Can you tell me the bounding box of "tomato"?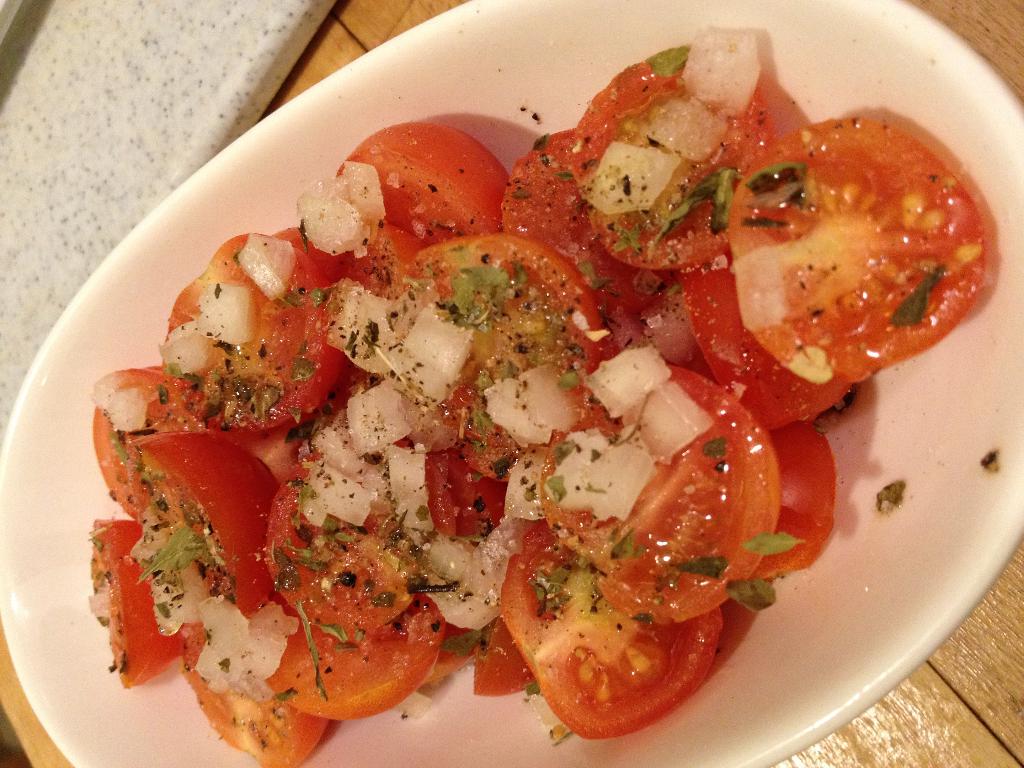
765:419:838:573.
